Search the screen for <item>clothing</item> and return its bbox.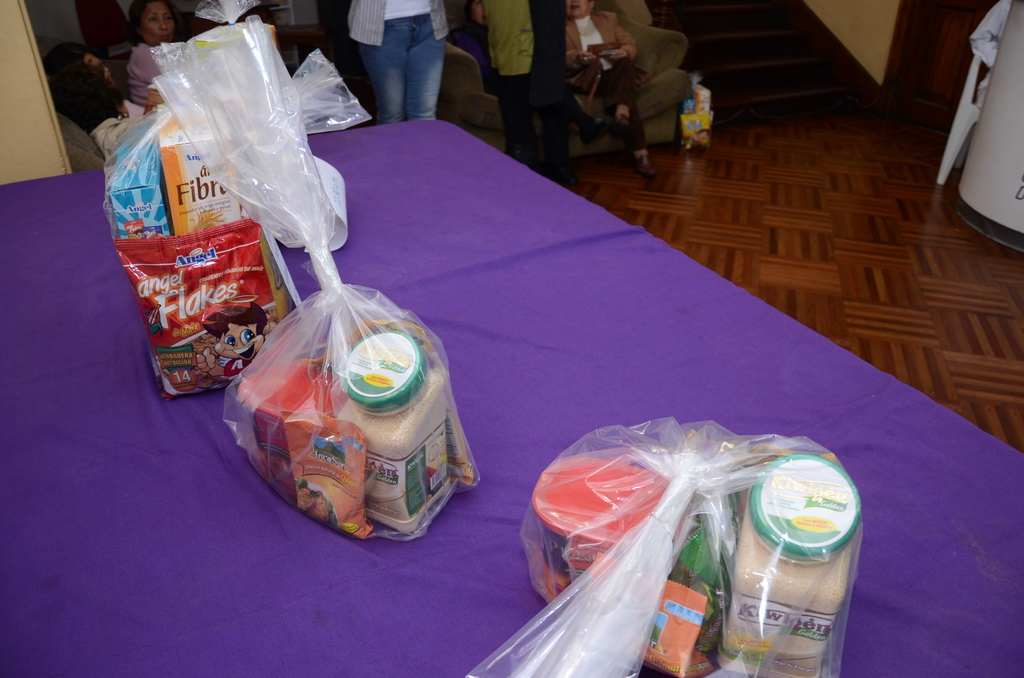
Found: bbox(561, 0, 652, 155).
